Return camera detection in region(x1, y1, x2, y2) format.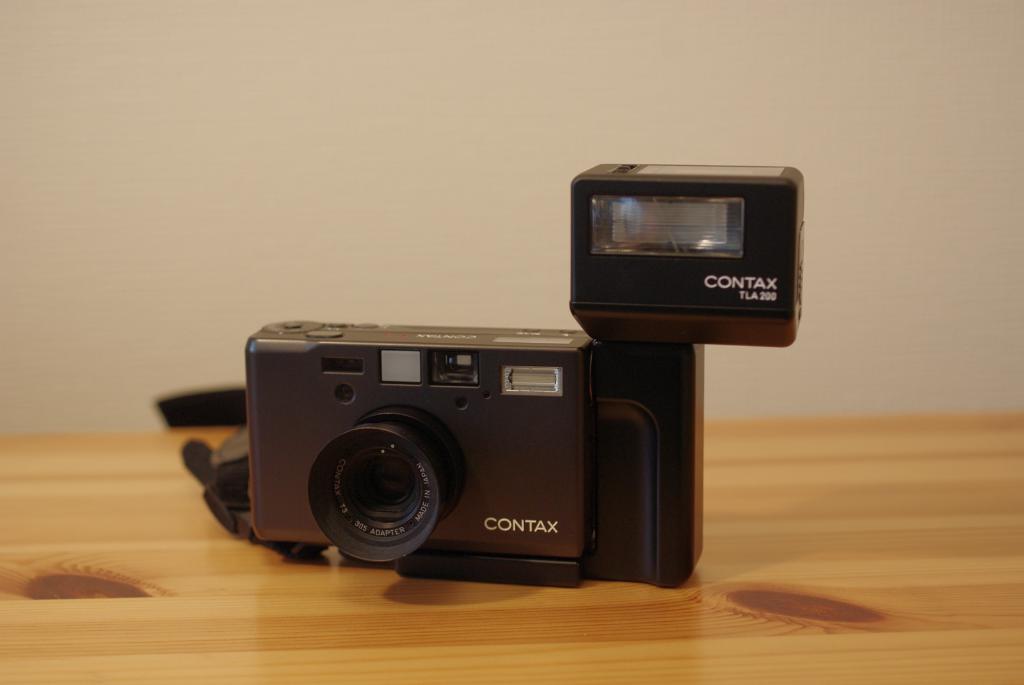
region(186, 239, 772, 585).
